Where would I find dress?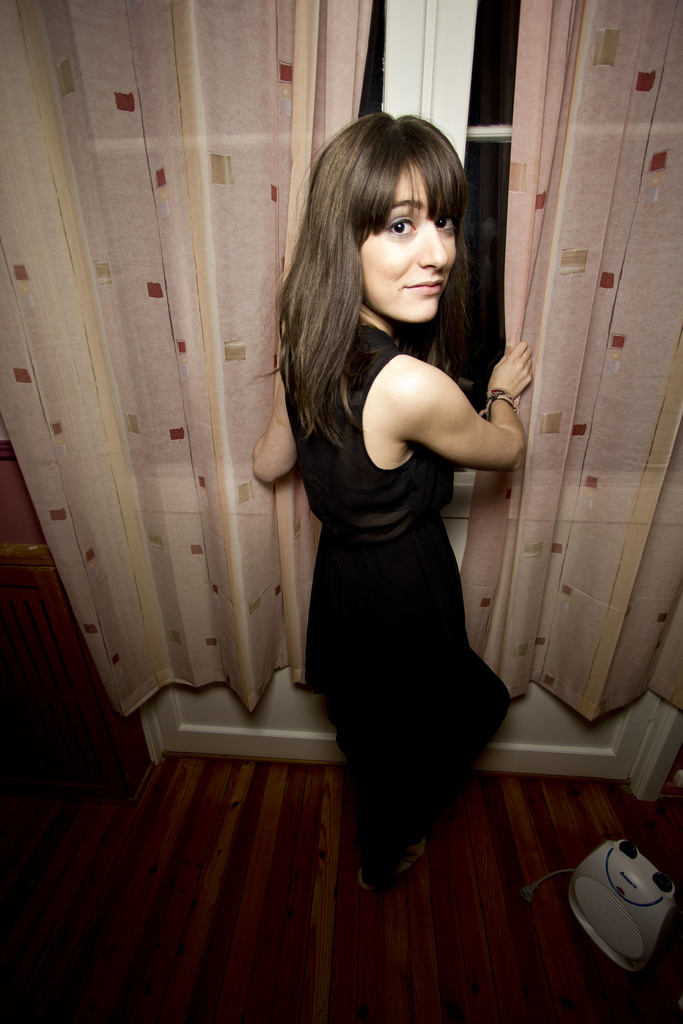
At bbox=(272, 262, 501, 826).
